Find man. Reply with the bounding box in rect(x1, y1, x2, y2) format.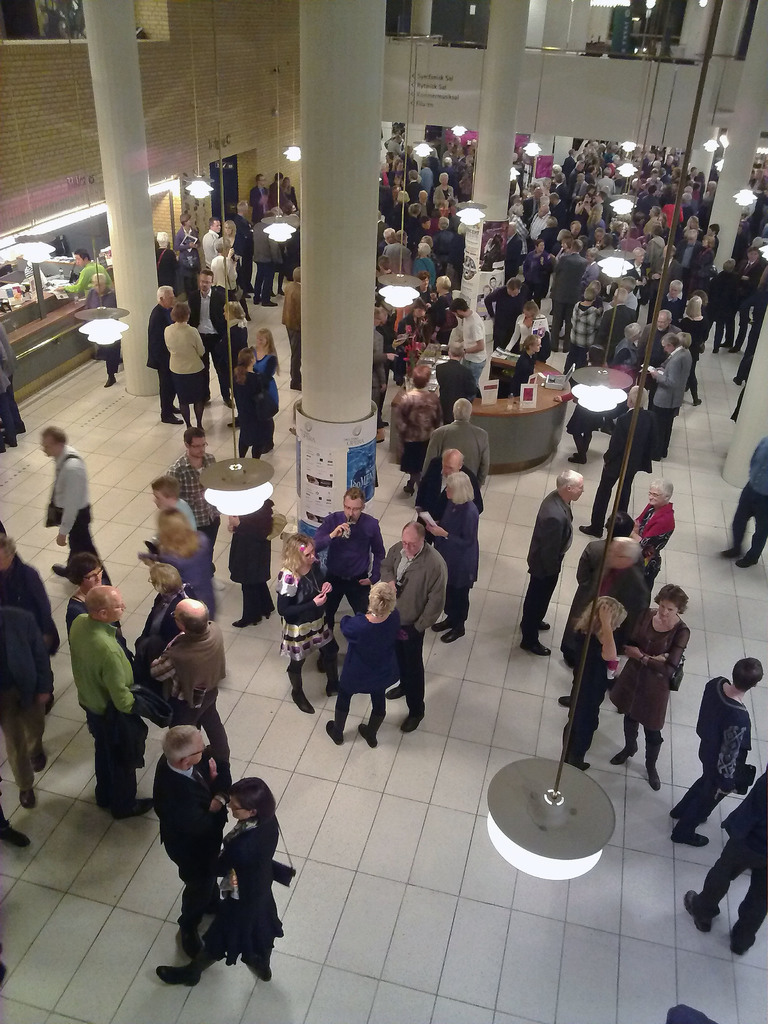
rect(451, 295, 487, 383).
